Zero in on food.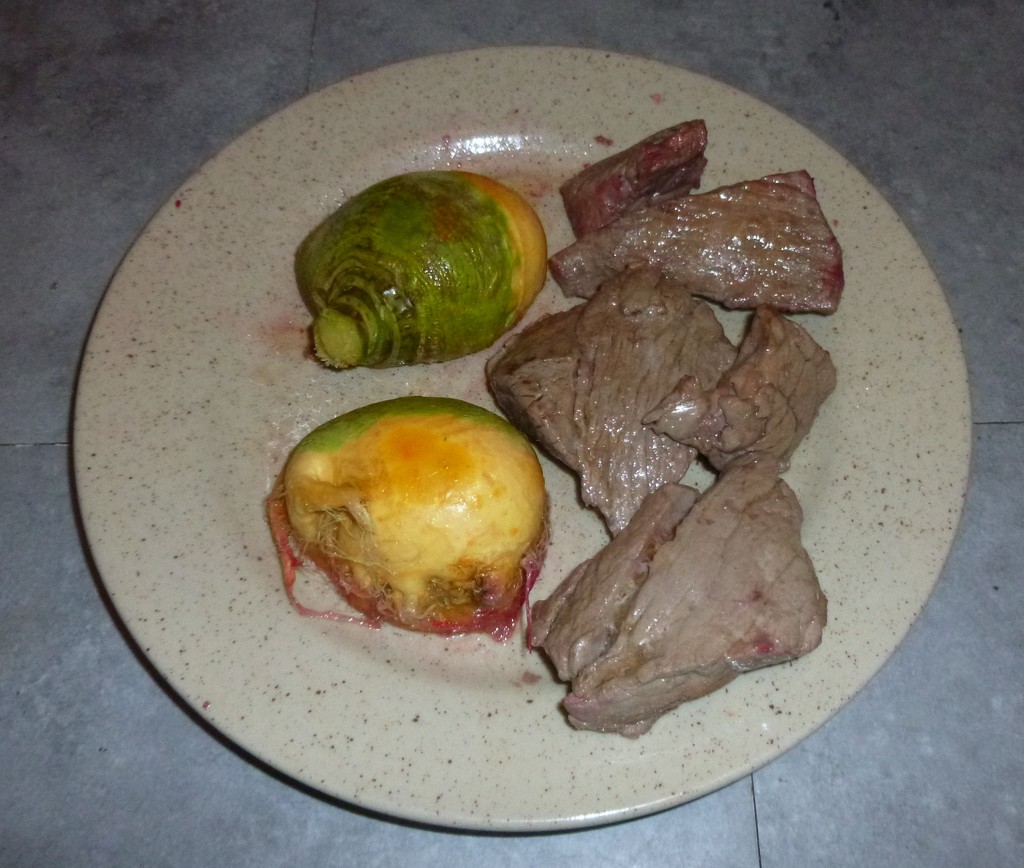
Zeroed in: rect(578, 267, 737, 538).
